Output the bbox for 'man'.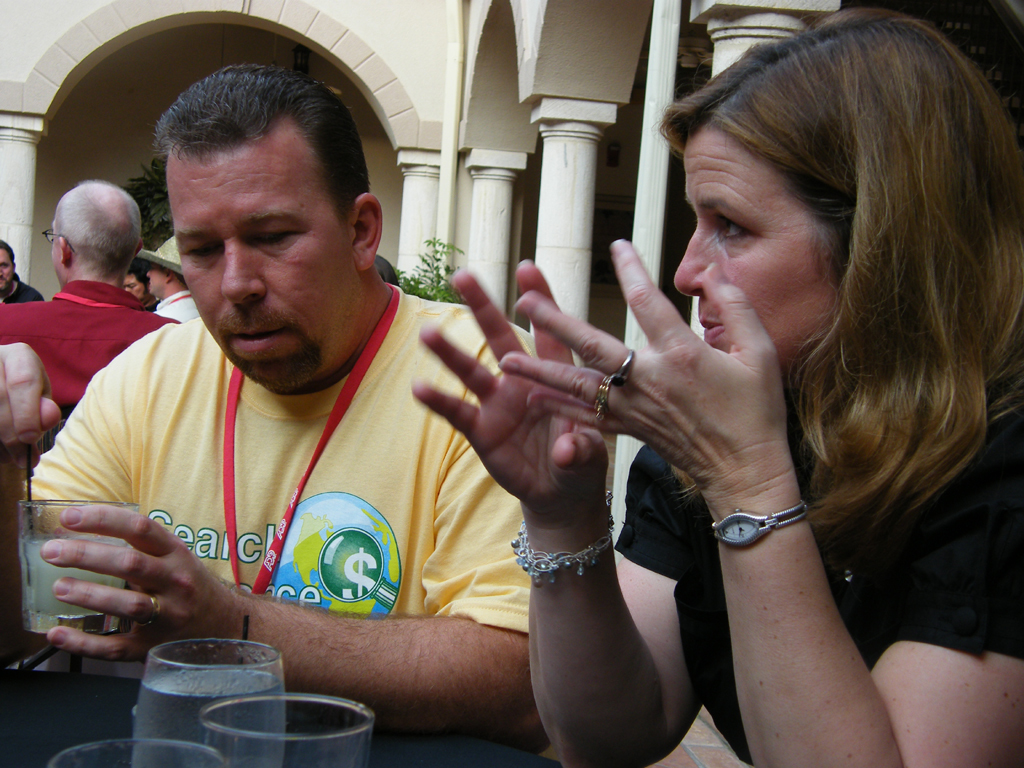
left=52, top=103, right=657, bottom=737.
